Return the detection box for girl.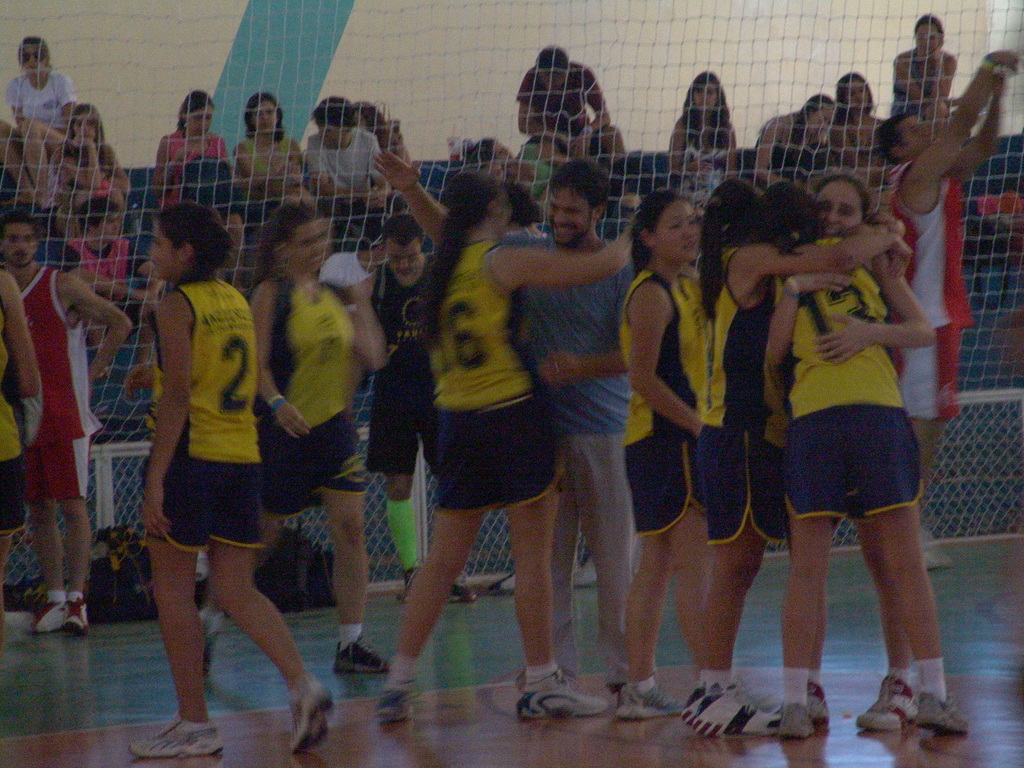
BBox(363, 170, 647, 719).
